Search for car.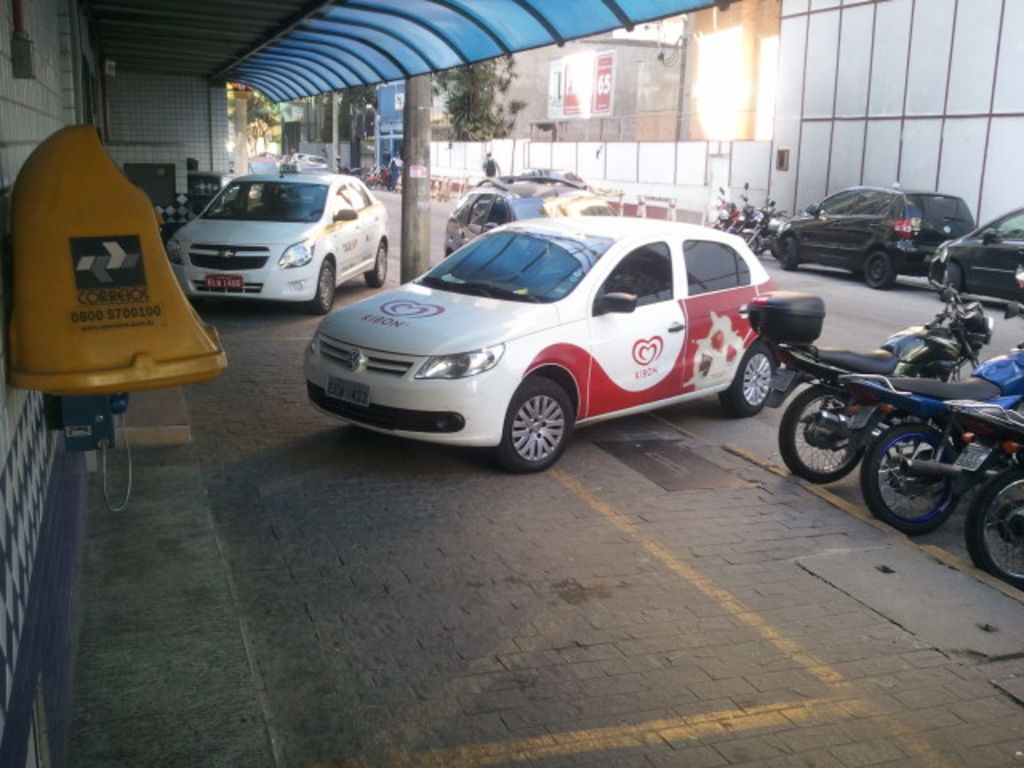
Found at <bbox>288, 202, 803, 475</bbox>.
